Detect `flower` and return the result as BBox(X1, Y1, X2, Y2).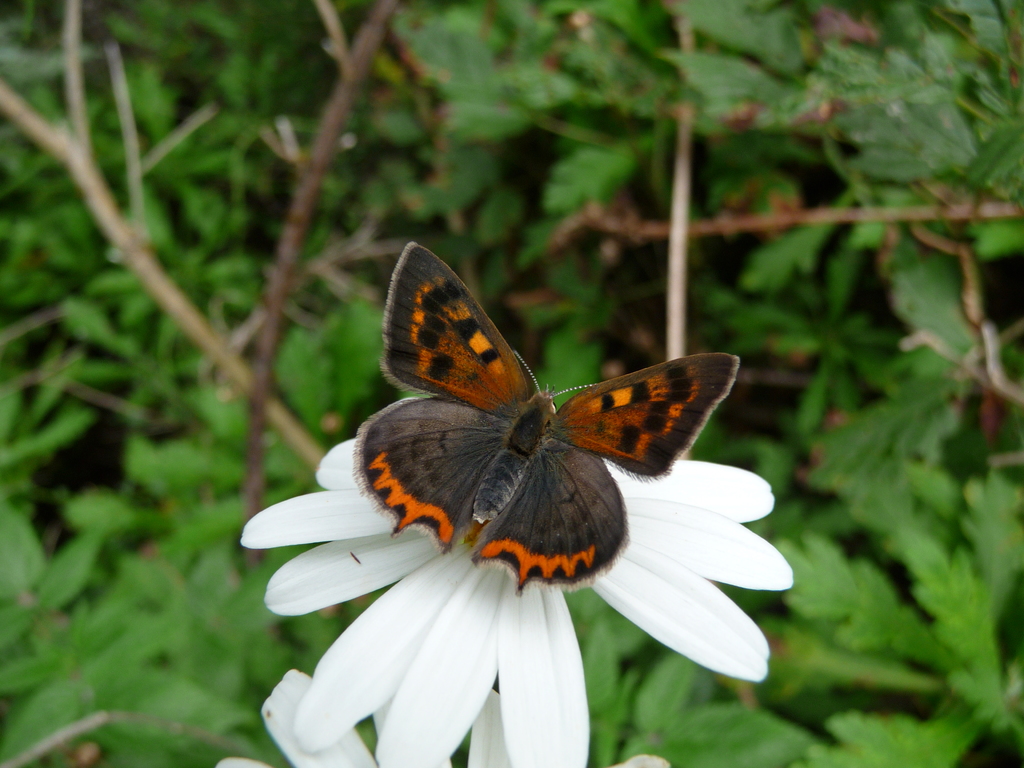
BBox(248, 429, 745, 734).
